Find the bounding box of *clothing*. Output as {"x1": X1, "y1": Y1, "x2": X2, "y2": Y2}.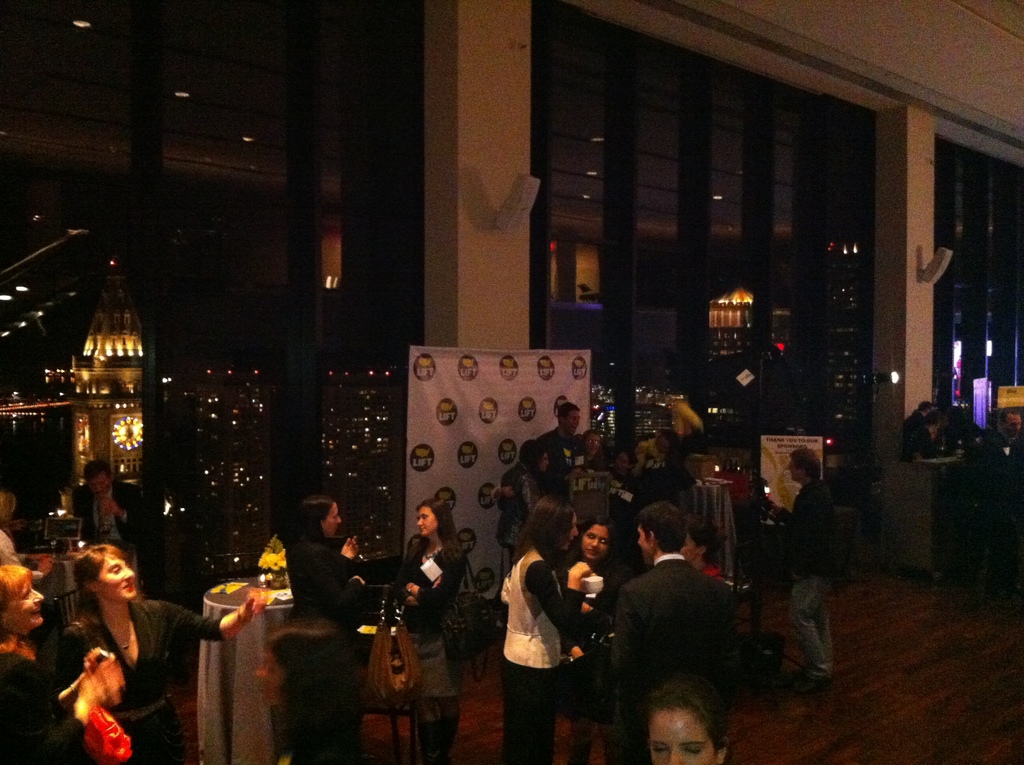
{"x1": 54, "y1": 602, "x2": 224, "y2": 760}.
